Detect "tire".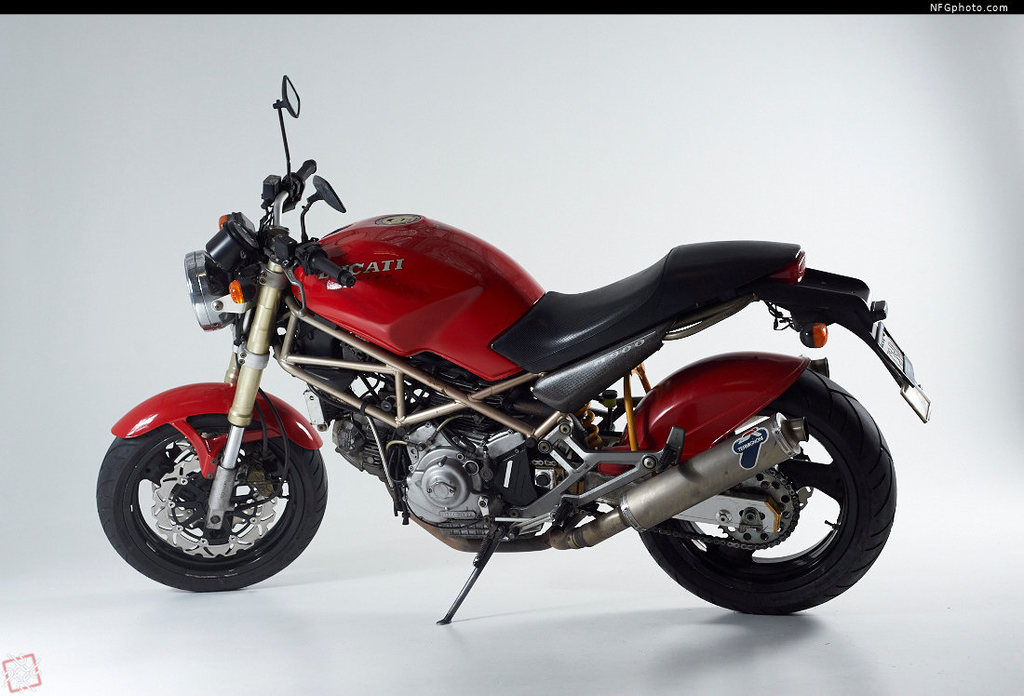
Detected at [93, 414, 330, 594].
